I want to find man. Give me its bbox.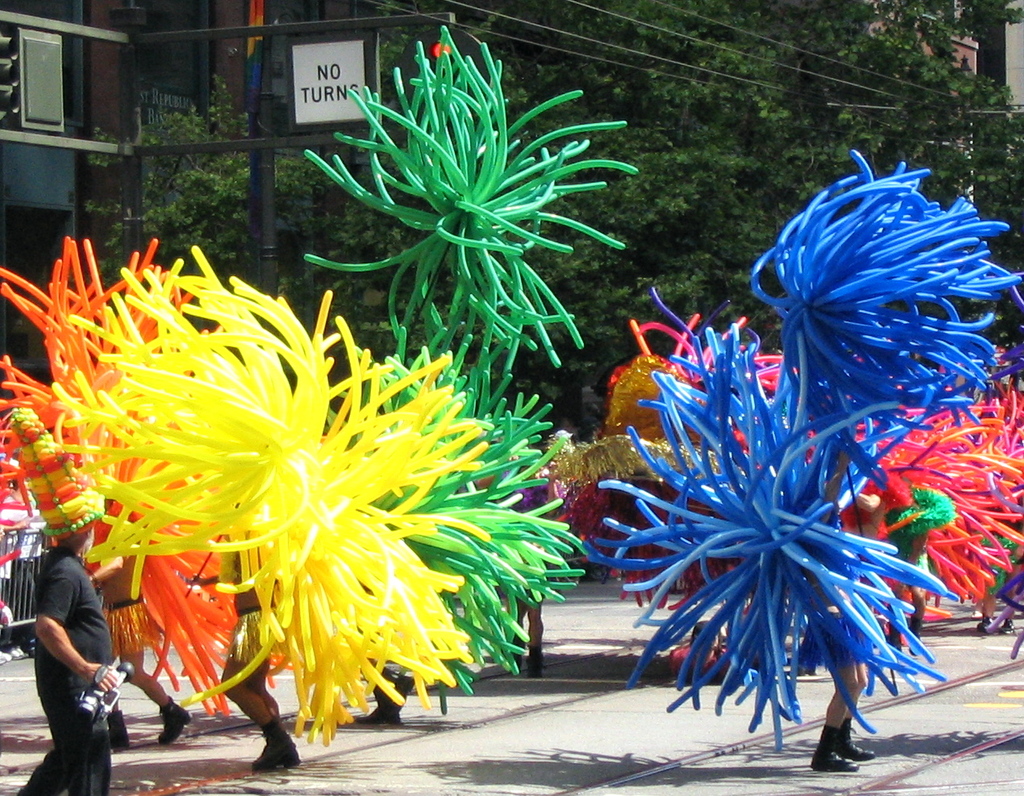
20 498 123 788.
